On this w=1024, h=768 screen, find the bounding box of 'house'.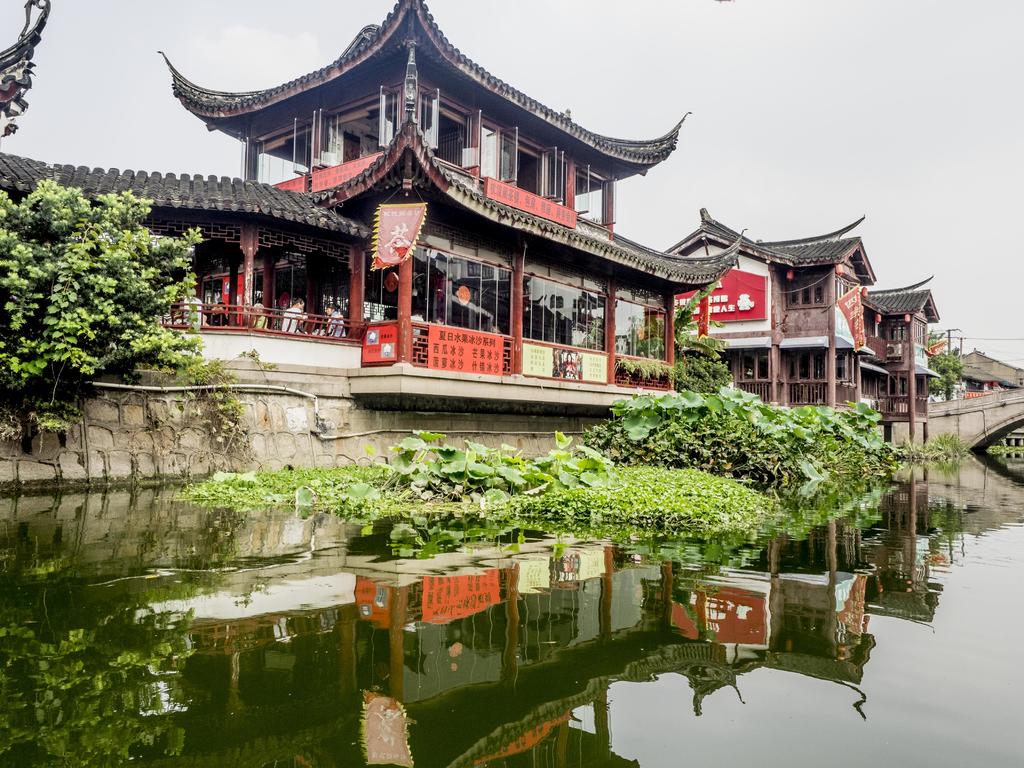
Bounding box: region(6, 164, 355, 397).
